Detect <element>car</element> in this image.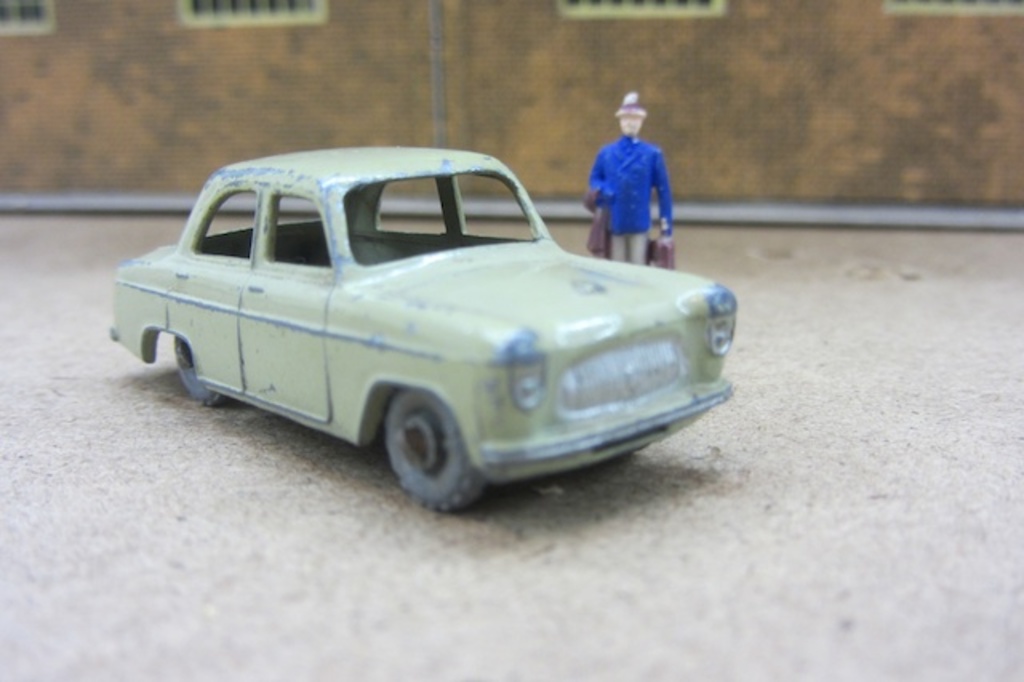
Detection: (112,147,736,517).
